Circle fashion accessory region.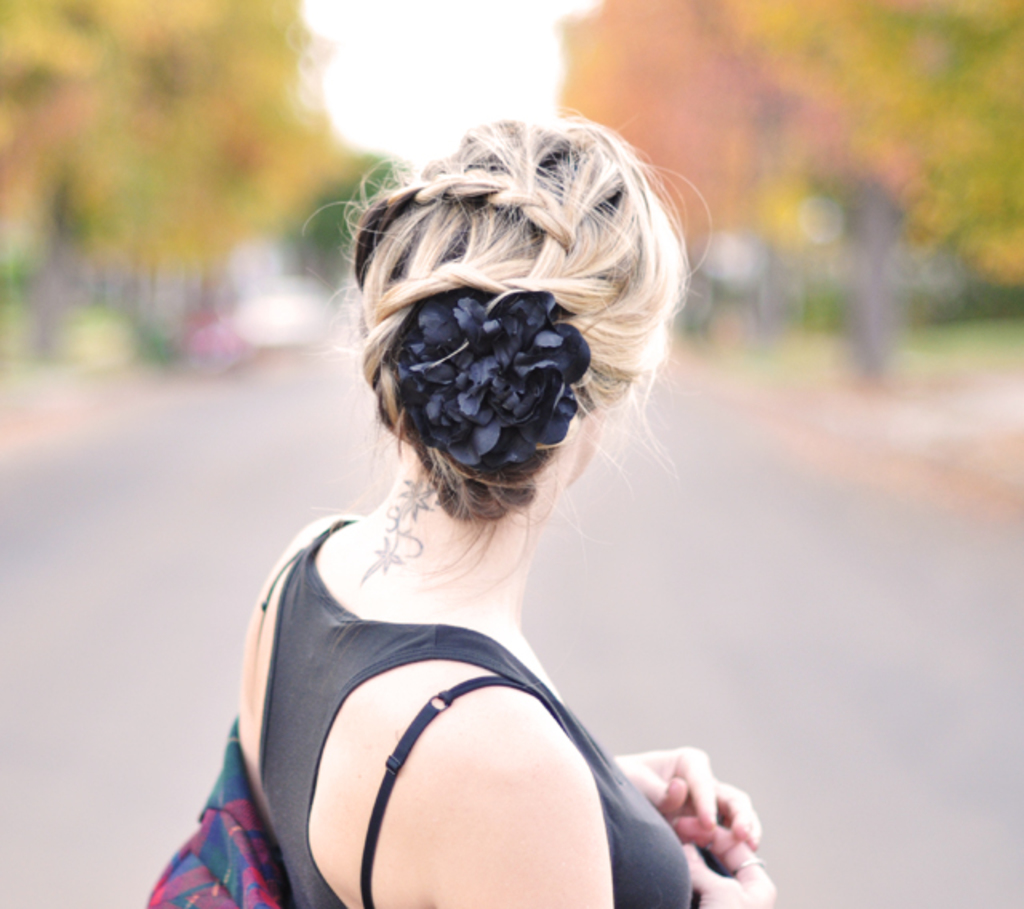
Region: [left=730, top=856, right=763, bottom=872].
